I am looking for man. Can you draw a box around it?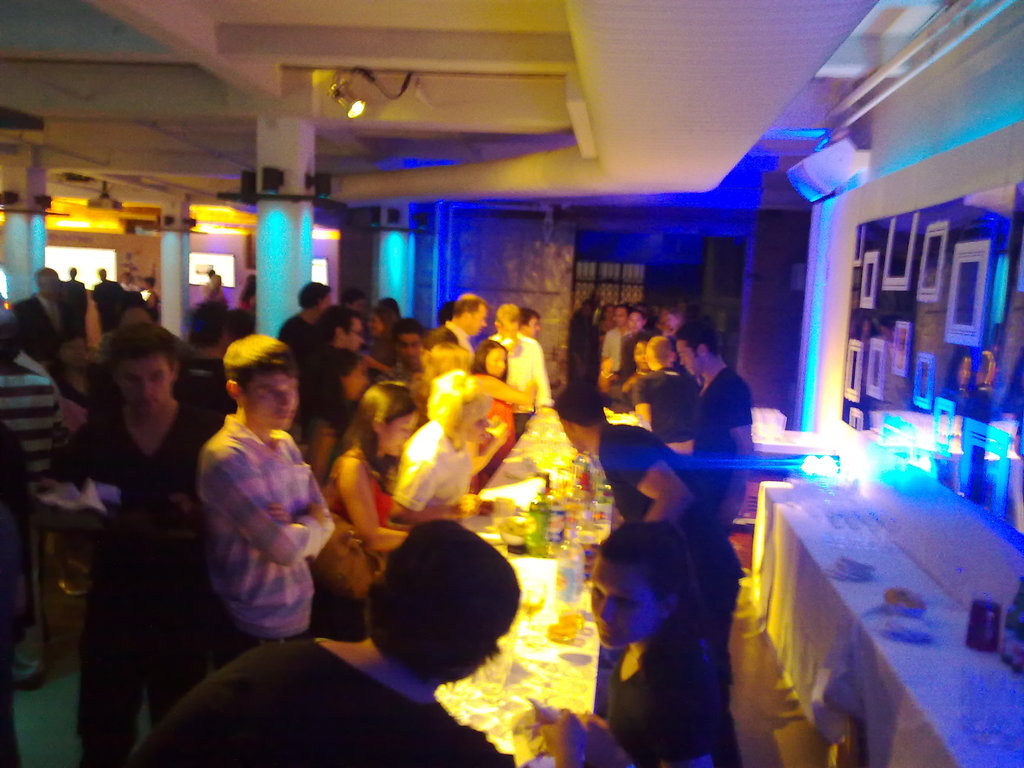
Sure, the bounding box is <region>52, 326, 215, 767</region>.
